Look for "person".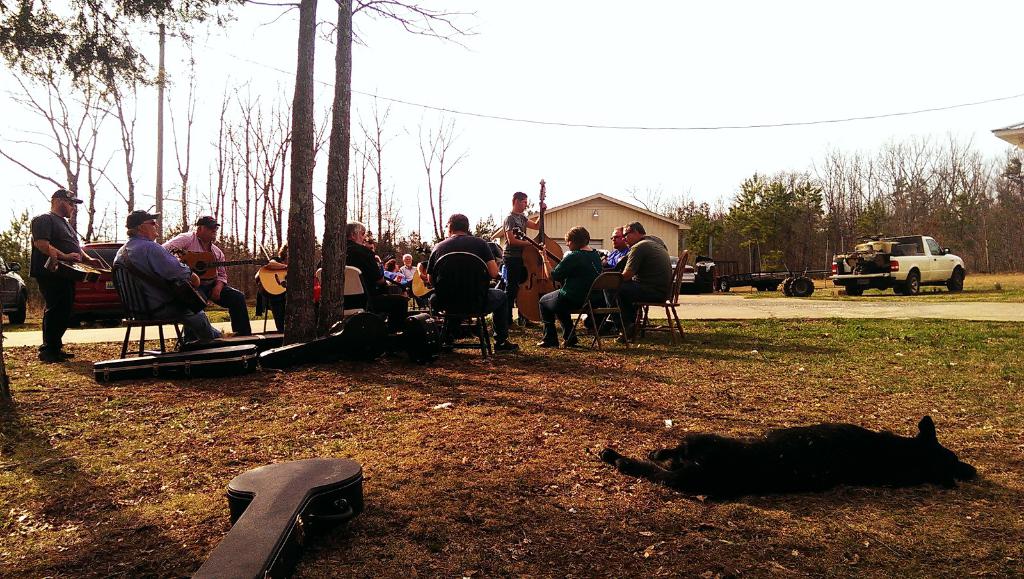
Found: {"left": 536, "top": 225, "right": 602, "bottom": 346}.
